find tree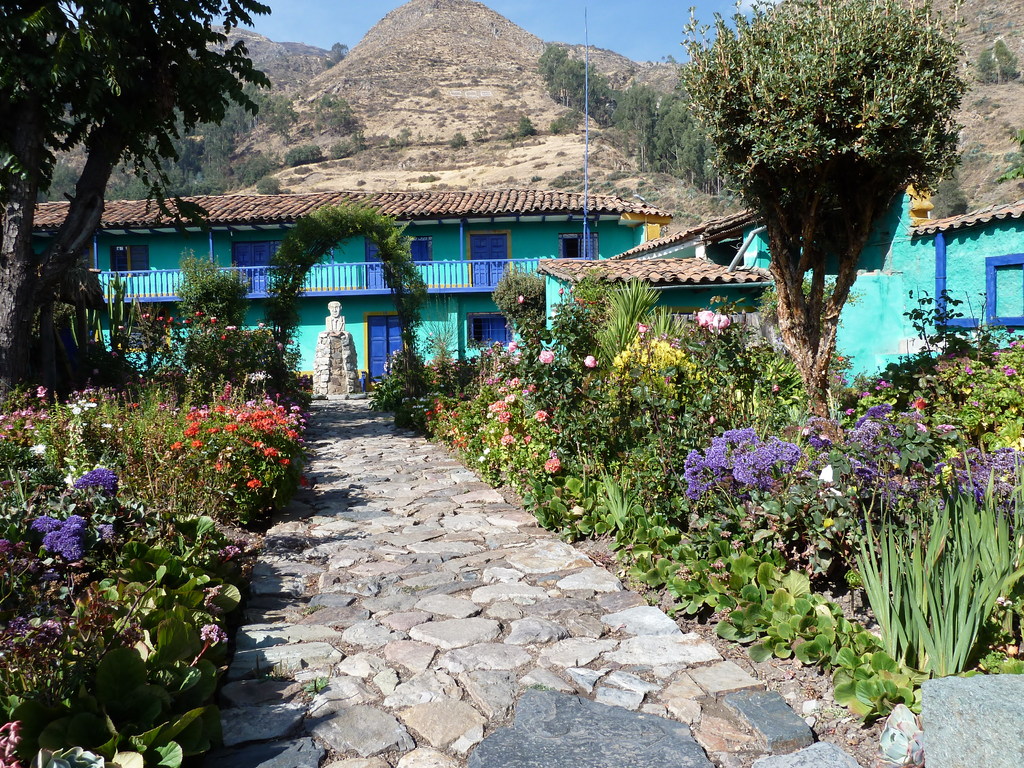
(490,273,561,360)
